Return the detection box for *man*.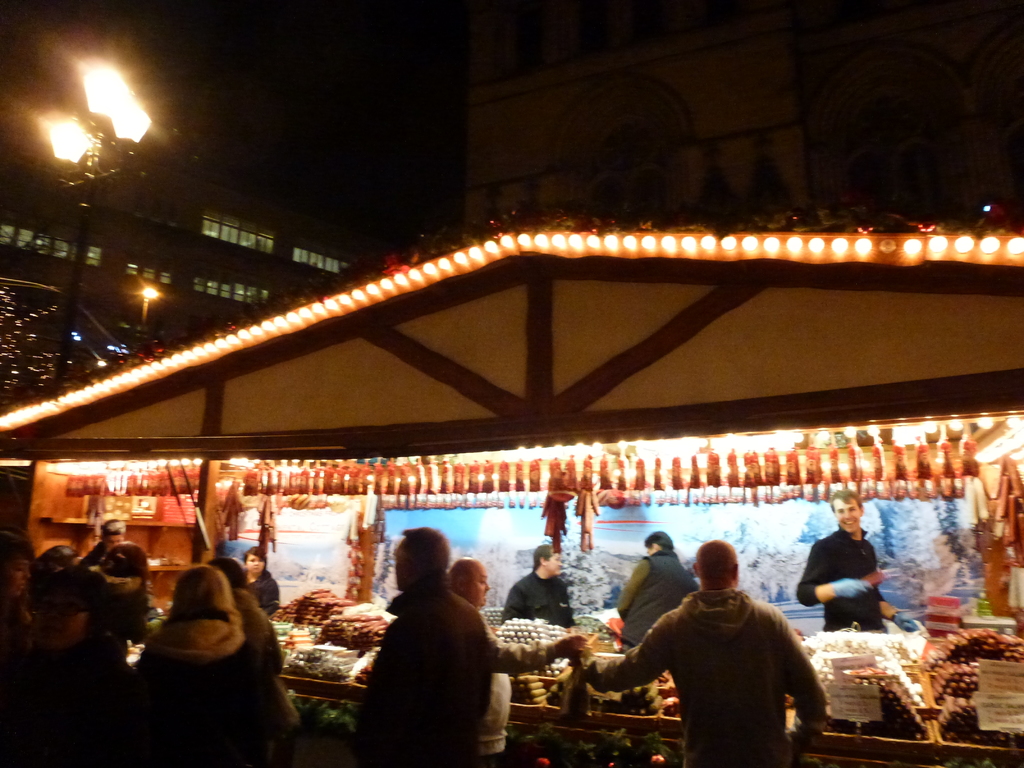
[501, 547, 573, 630].
